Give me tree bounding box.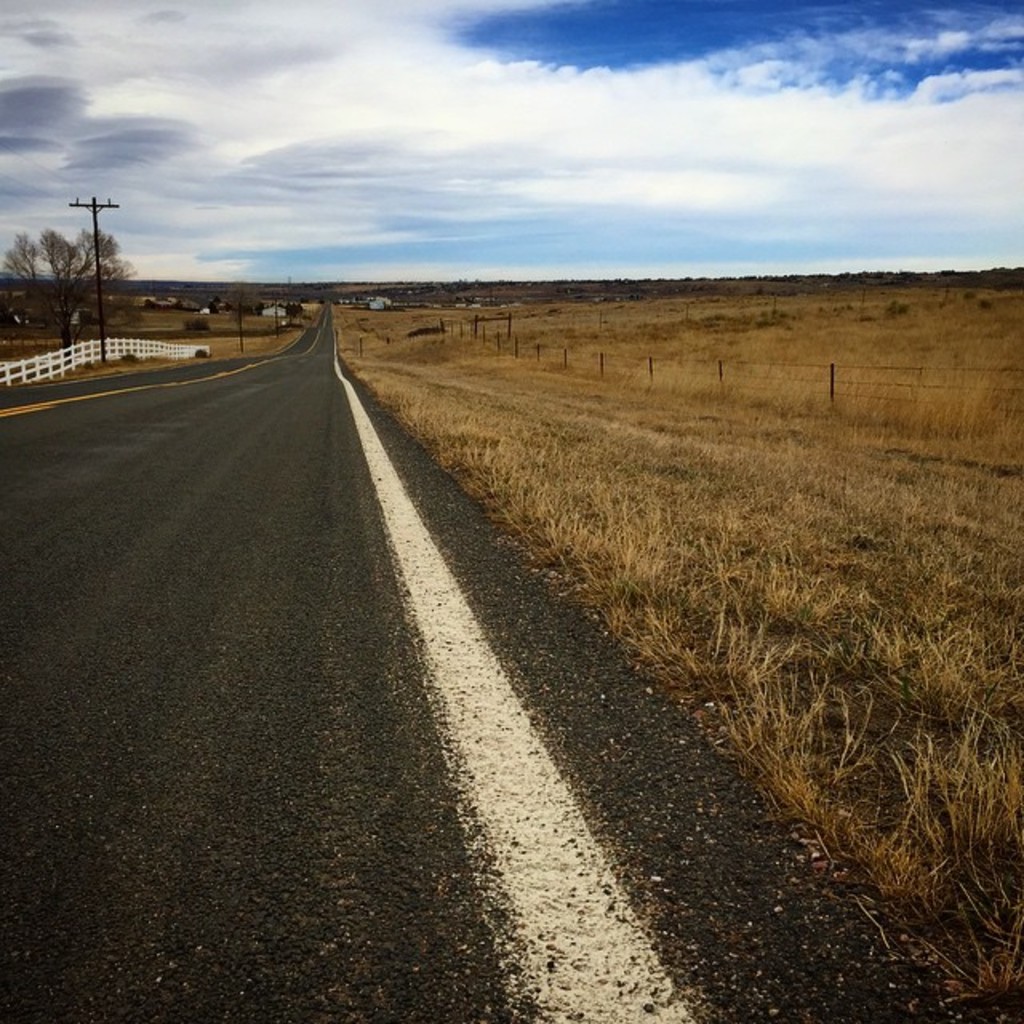
3, 227, 43, 331.
